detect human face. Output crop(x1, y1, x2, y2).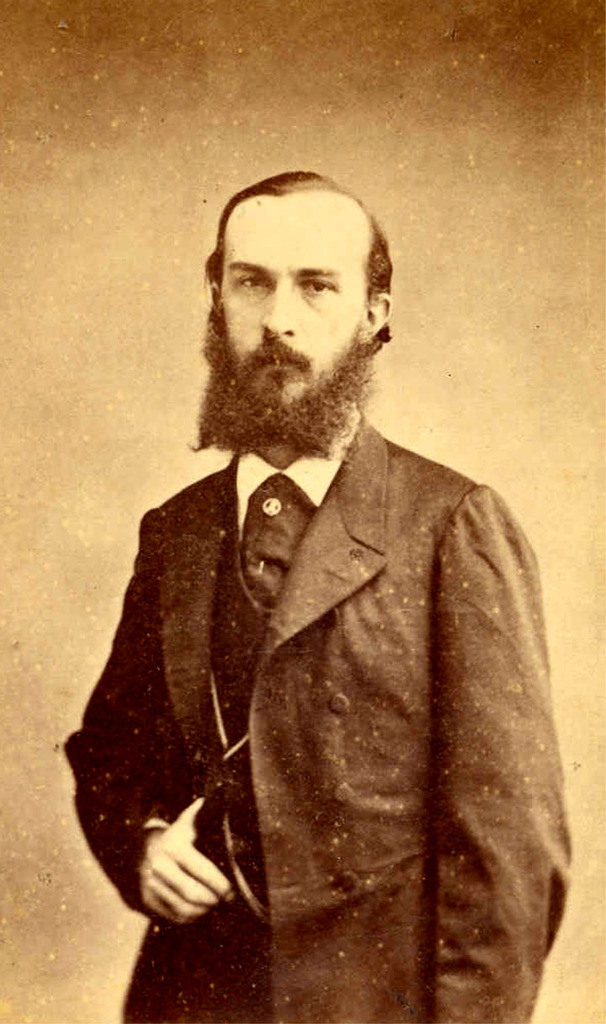
crop(224, 196, 359, 412).
